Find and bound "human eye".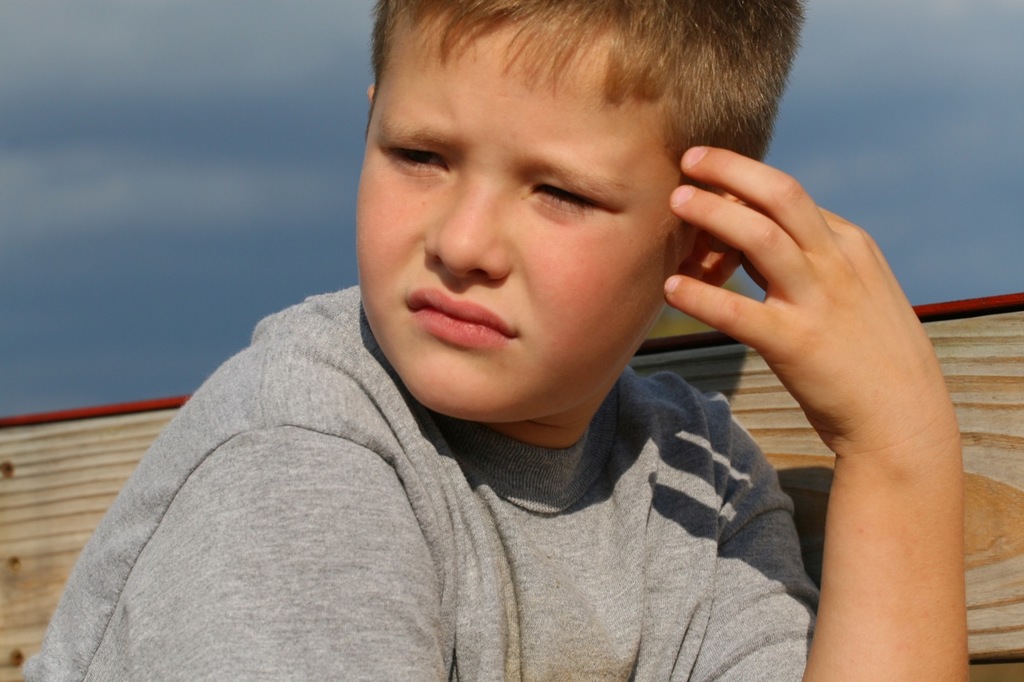
Bound: box(513, 177, 630, 222).
